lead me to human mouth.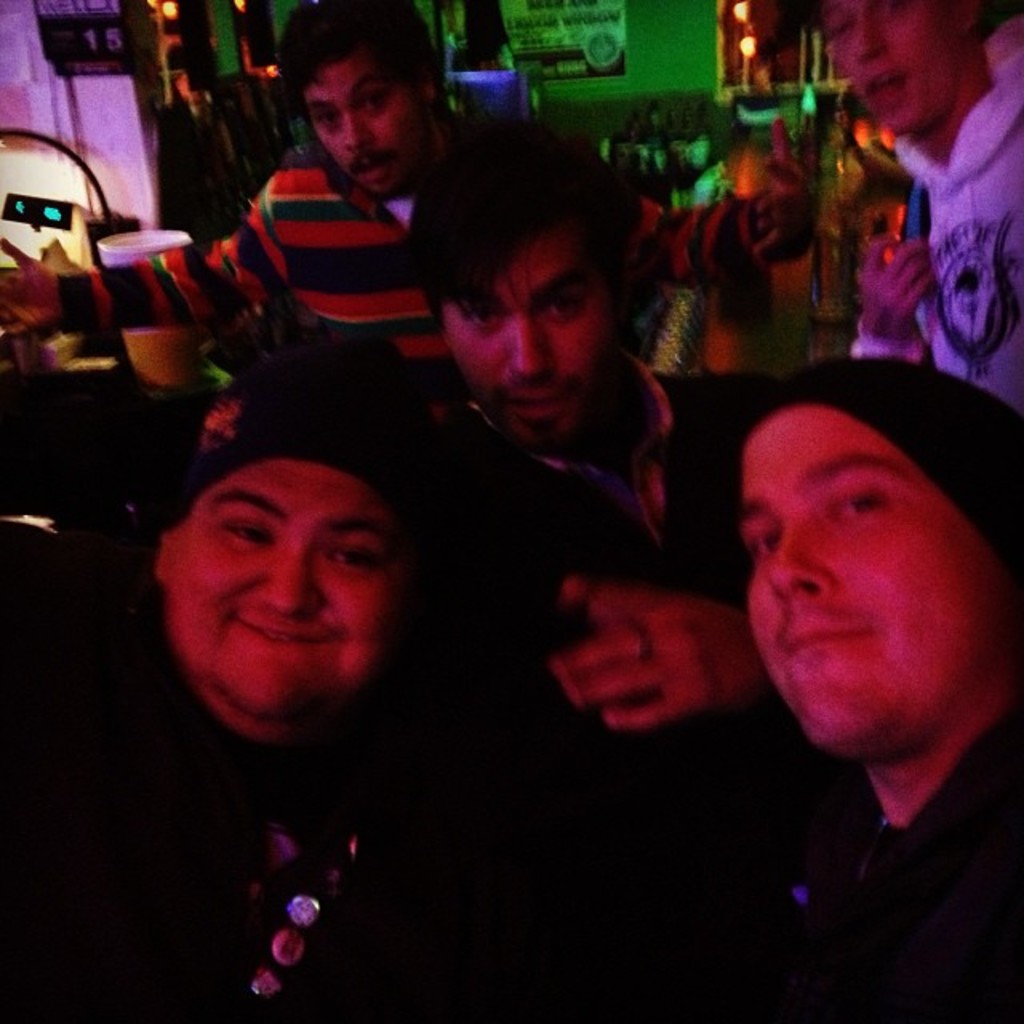
Lead to (x1=354, y1=149, x2=394, y2=179).
